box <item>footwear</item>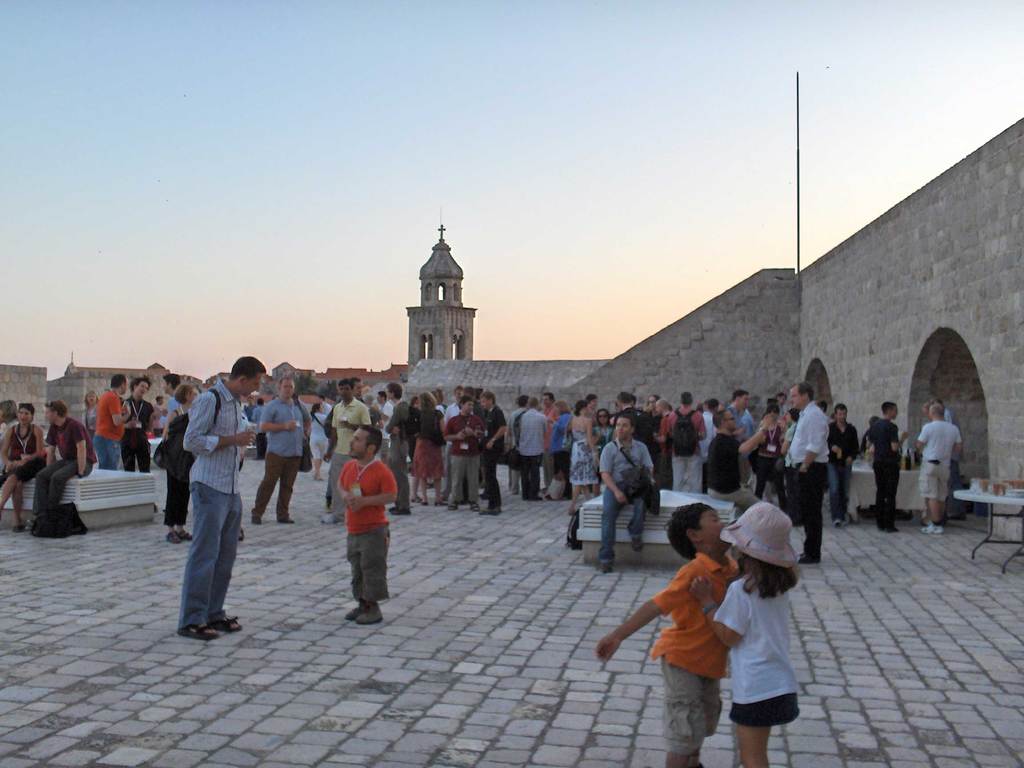
[12, 523, 26, 536]
